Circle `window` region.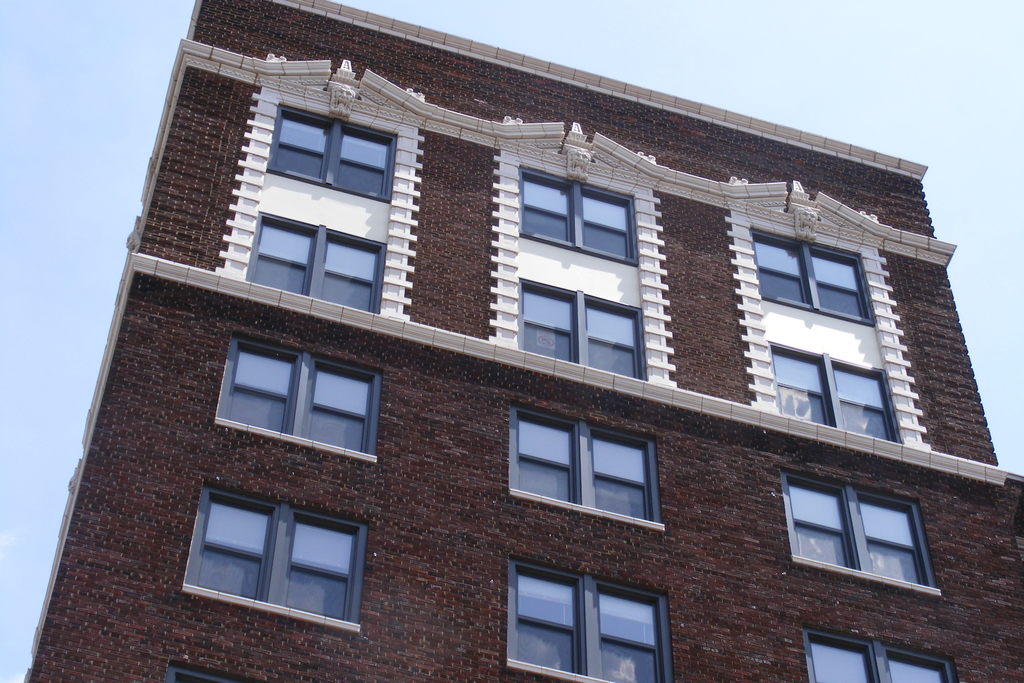
Region: bbox(178, 478, 368, 633).
